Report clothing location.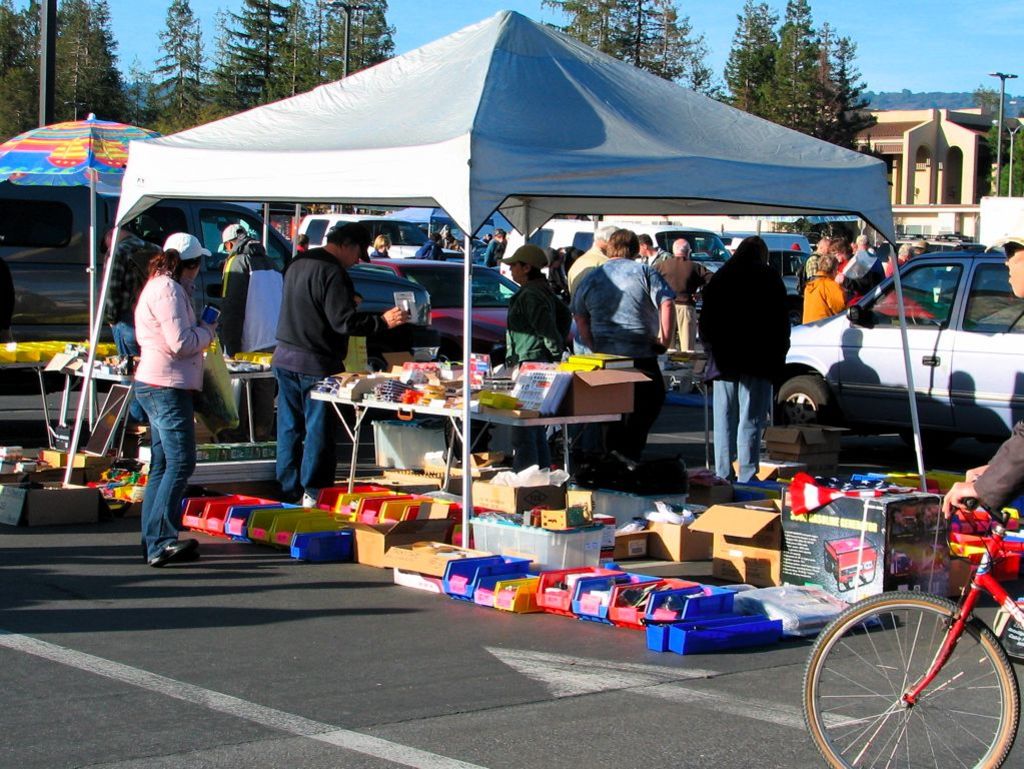
Report: 571, 248, 671, 458.
